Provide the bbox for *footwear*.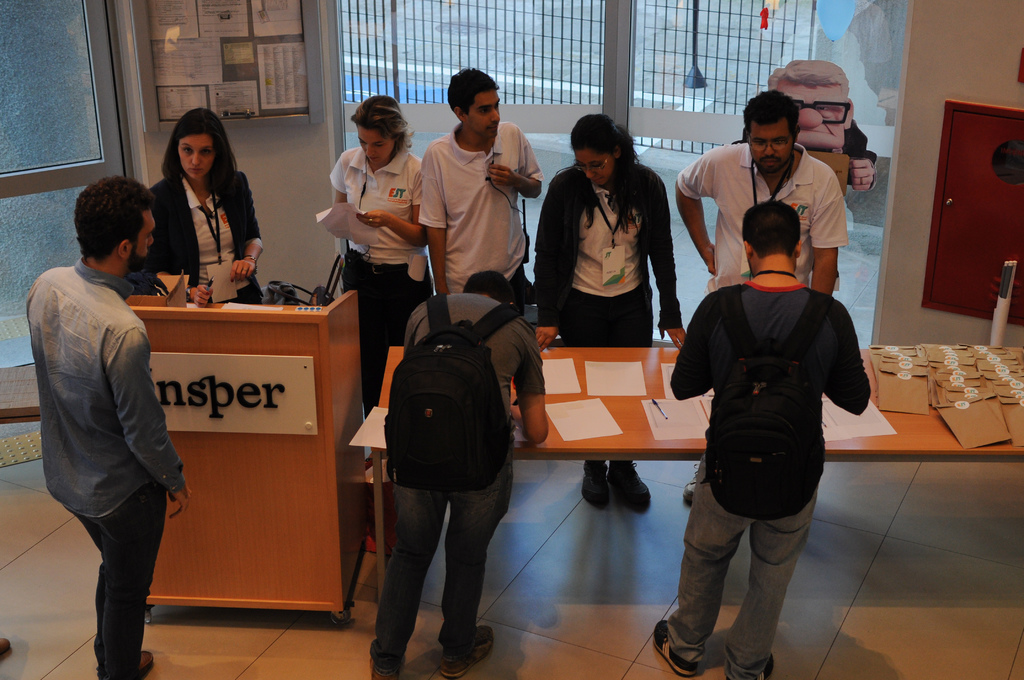
125/649/155/679.
